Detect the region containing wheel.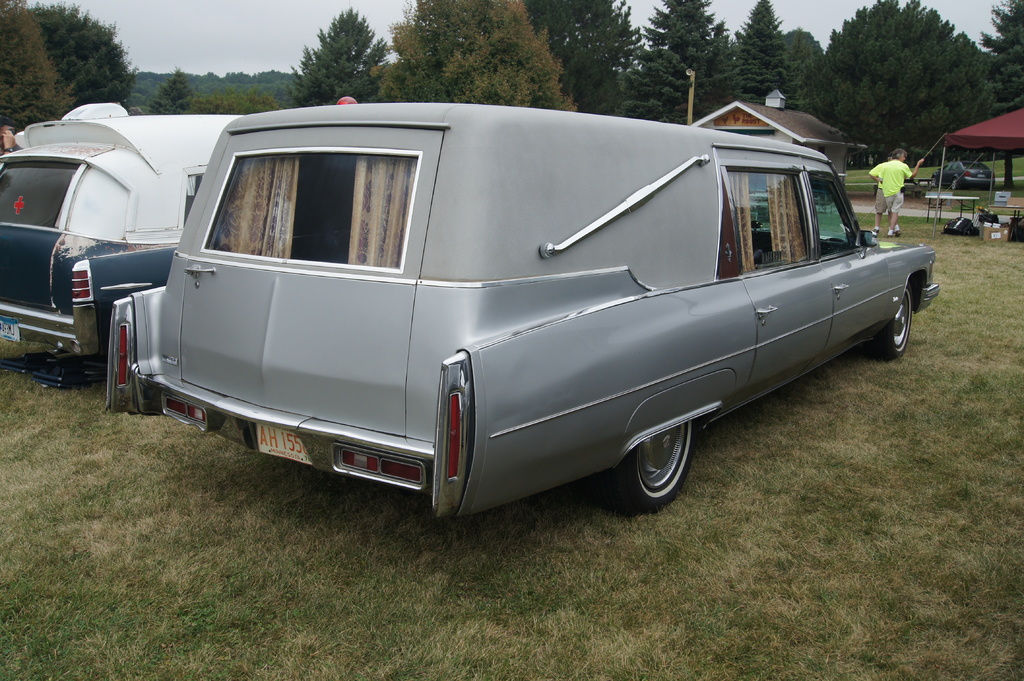
l=949, t=171, r=959, b=191.
